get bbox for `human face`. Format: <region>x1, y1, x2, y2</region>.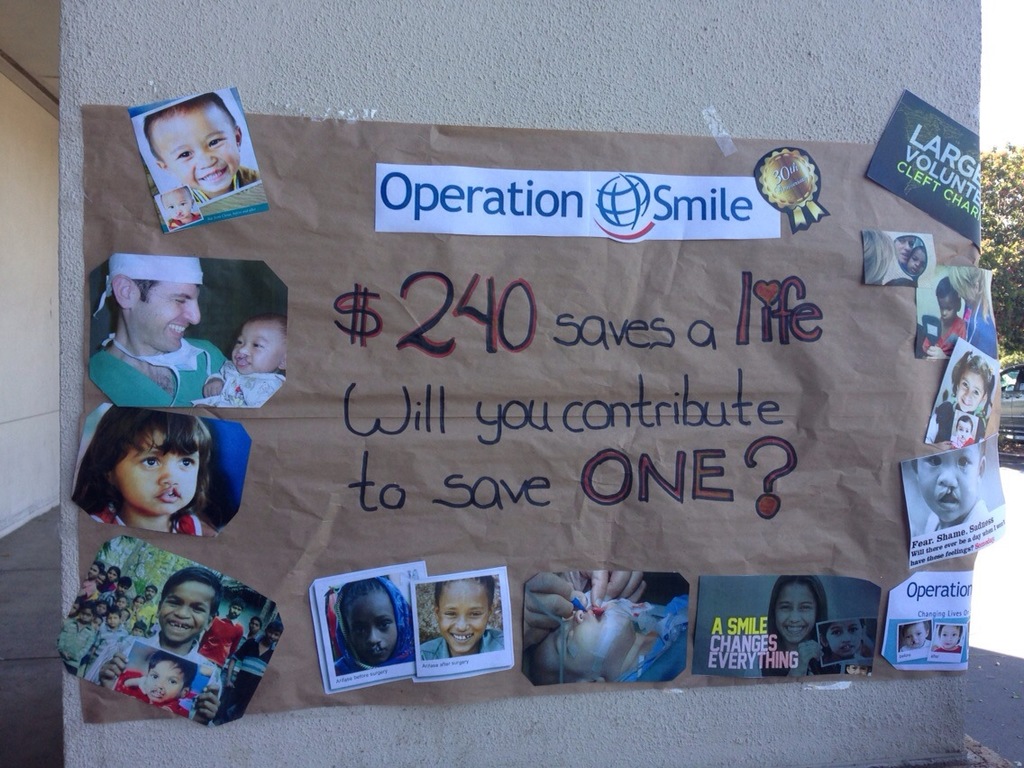
<region>155, 99, 240, 190</region>.
